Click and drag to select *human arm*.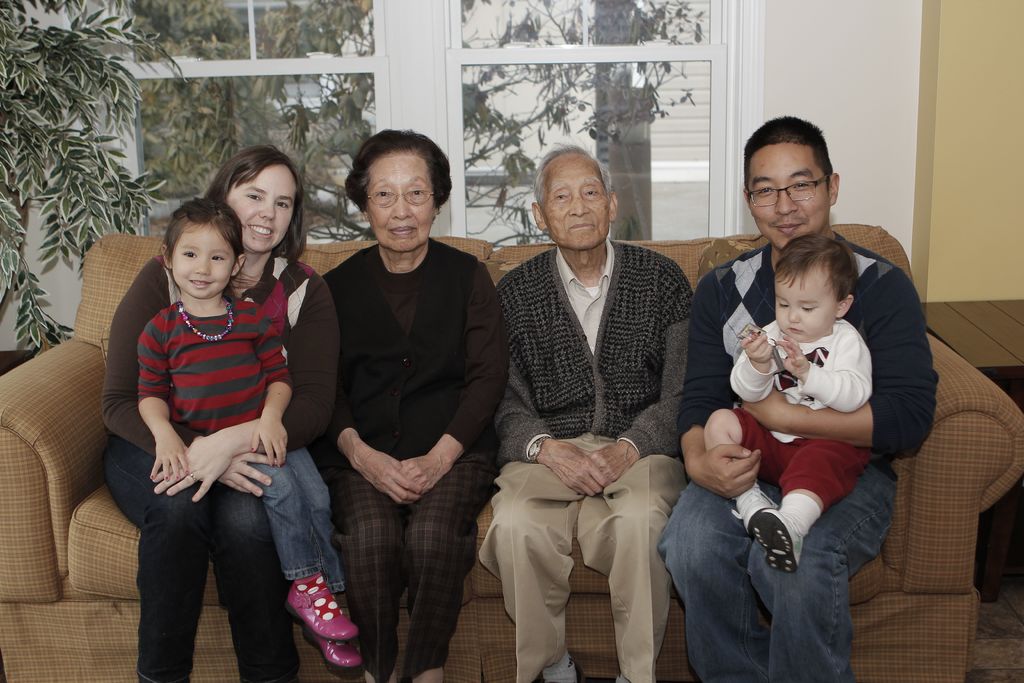
Selection: box=[771, 320, 877, 420].
